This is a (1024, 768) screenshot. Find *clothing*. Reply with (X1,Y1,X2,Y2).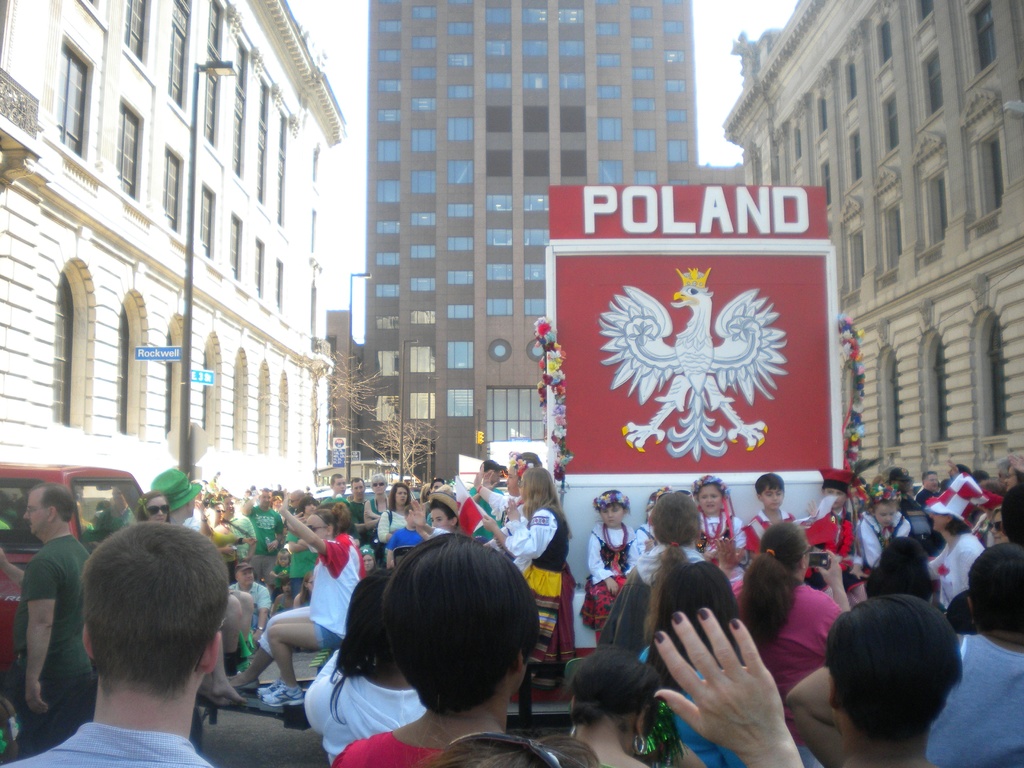
(286,486,387,602).
